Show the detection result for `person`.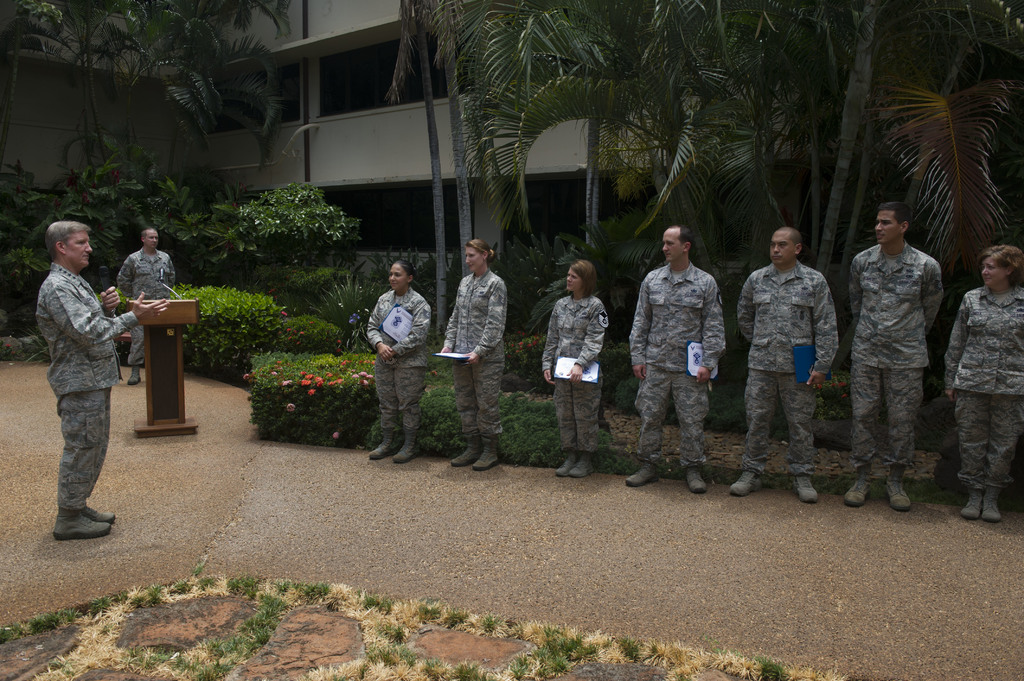
[left=735, top=224, right=835, bottom=503].
